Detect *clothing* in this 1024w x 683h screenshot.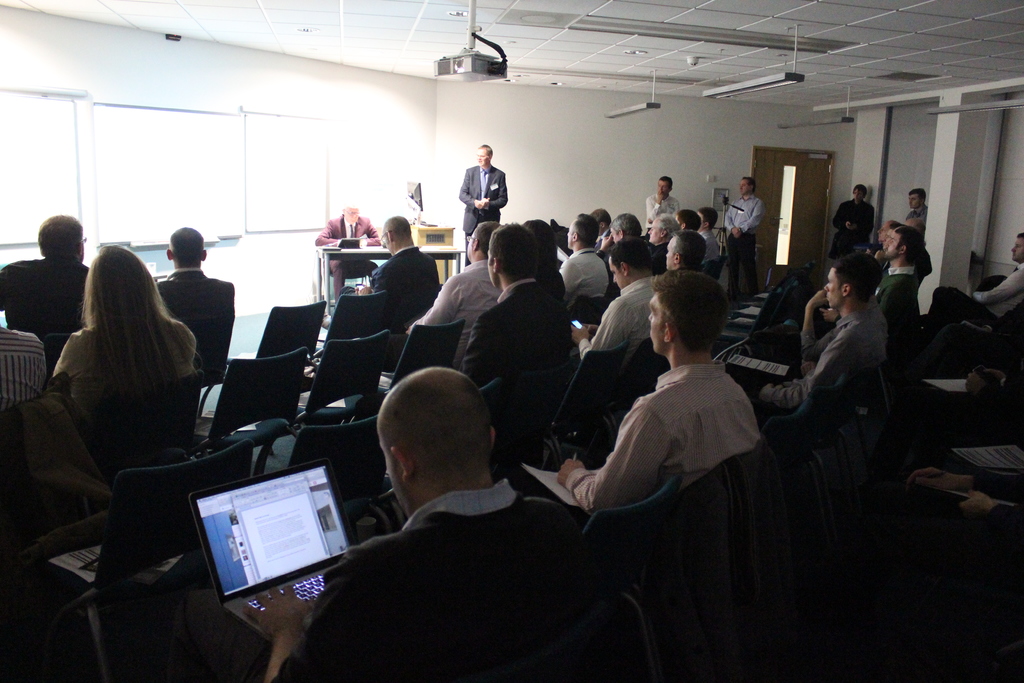
Detection: 388/259/505/374.
